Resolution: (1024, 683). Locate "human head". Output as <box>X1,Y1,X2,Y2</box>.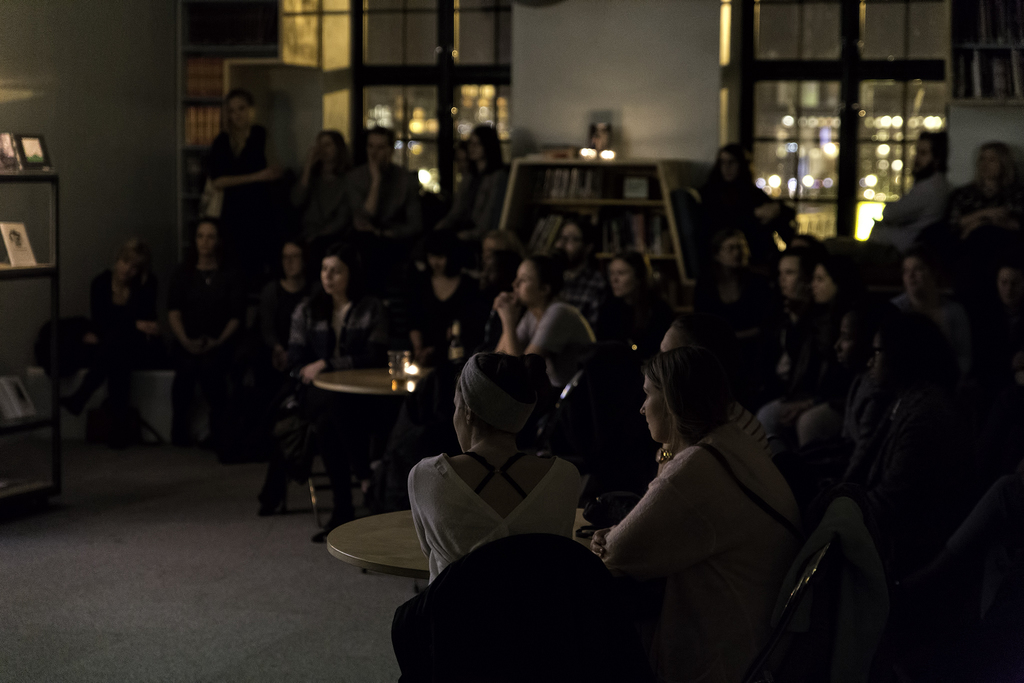
<box>872,305,941,393</box>.
